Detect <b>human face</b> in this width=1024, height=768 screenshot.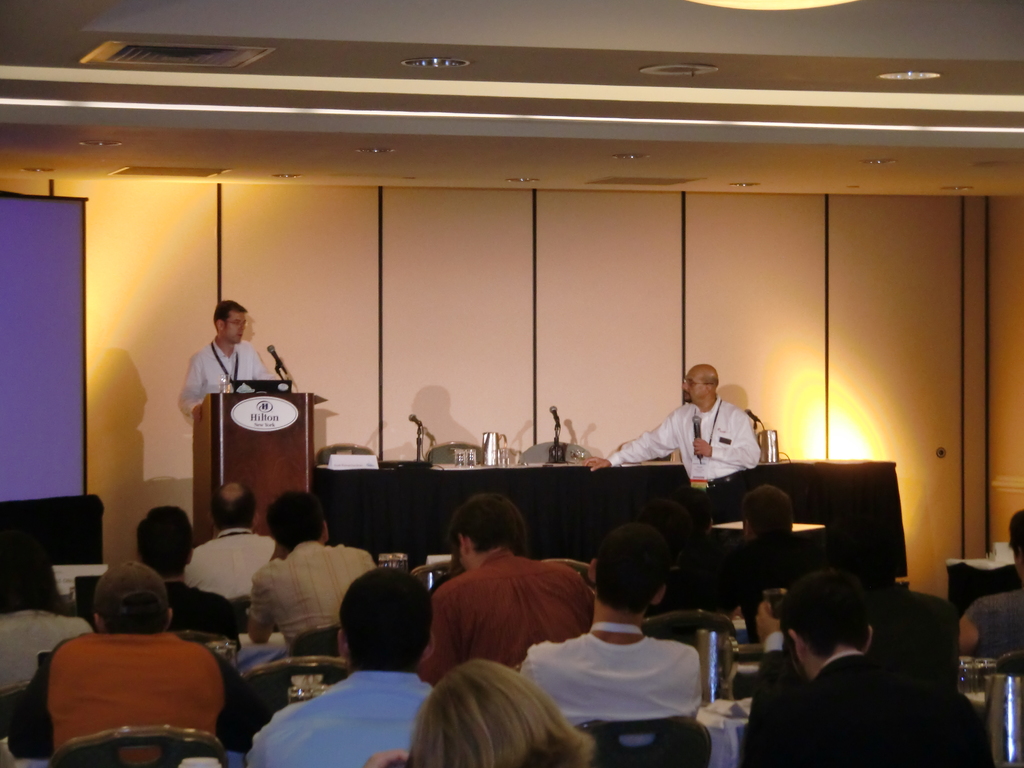
Detection: x1=223, y1=308, x2=248, y2=348.
